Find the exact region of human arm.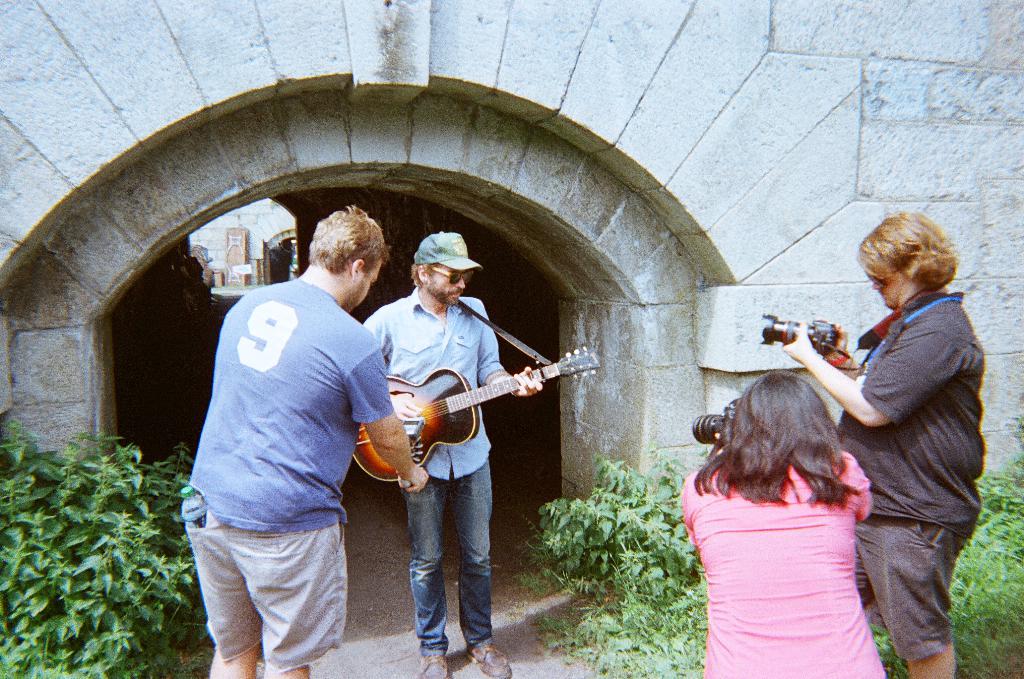
Exact region: bbox=(357, 310, 393, 358).
